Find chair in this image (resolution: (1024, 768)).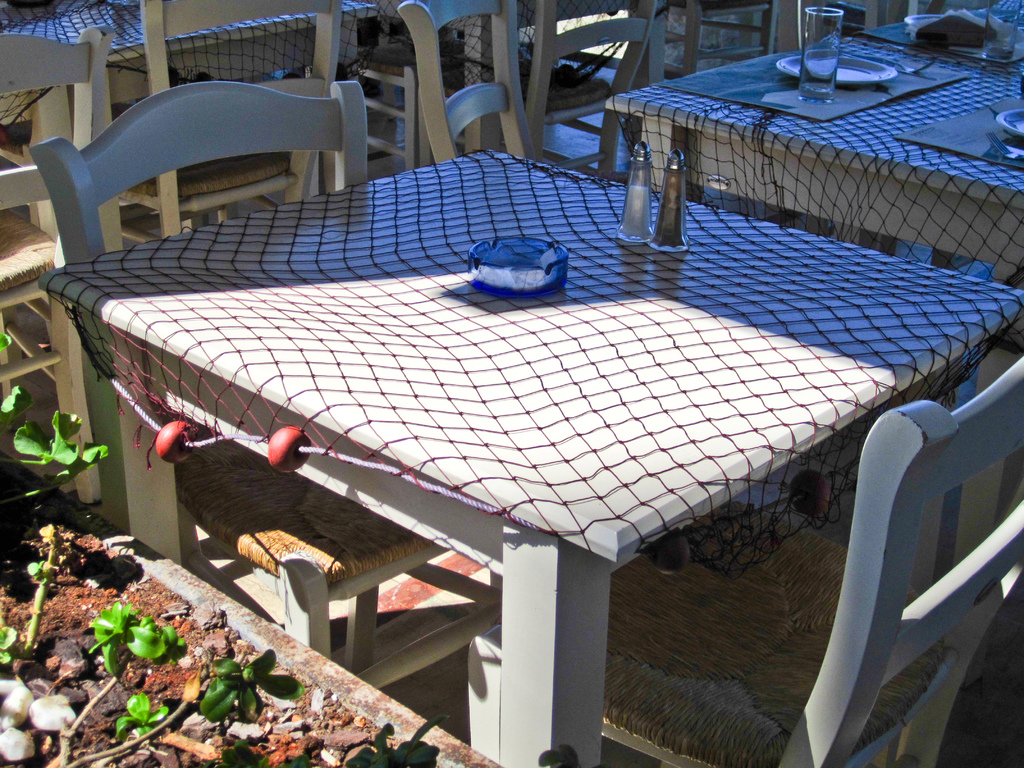
467,349,1023,767.
